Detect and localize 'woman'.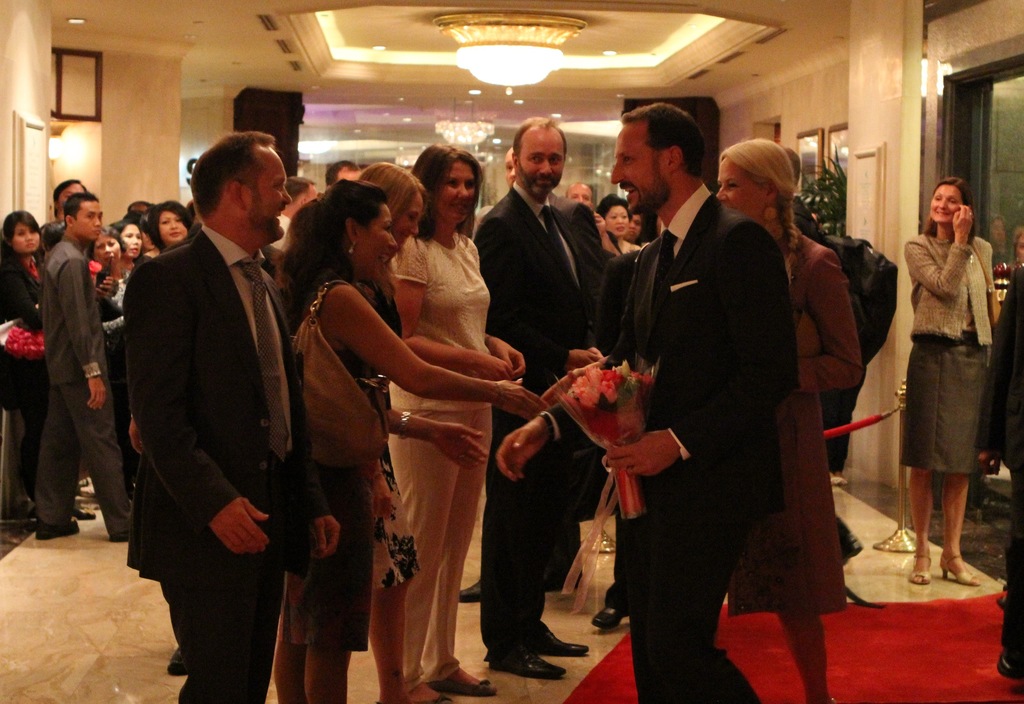
Localized at <bbox>85, 228, 134, 500</bbox>.
